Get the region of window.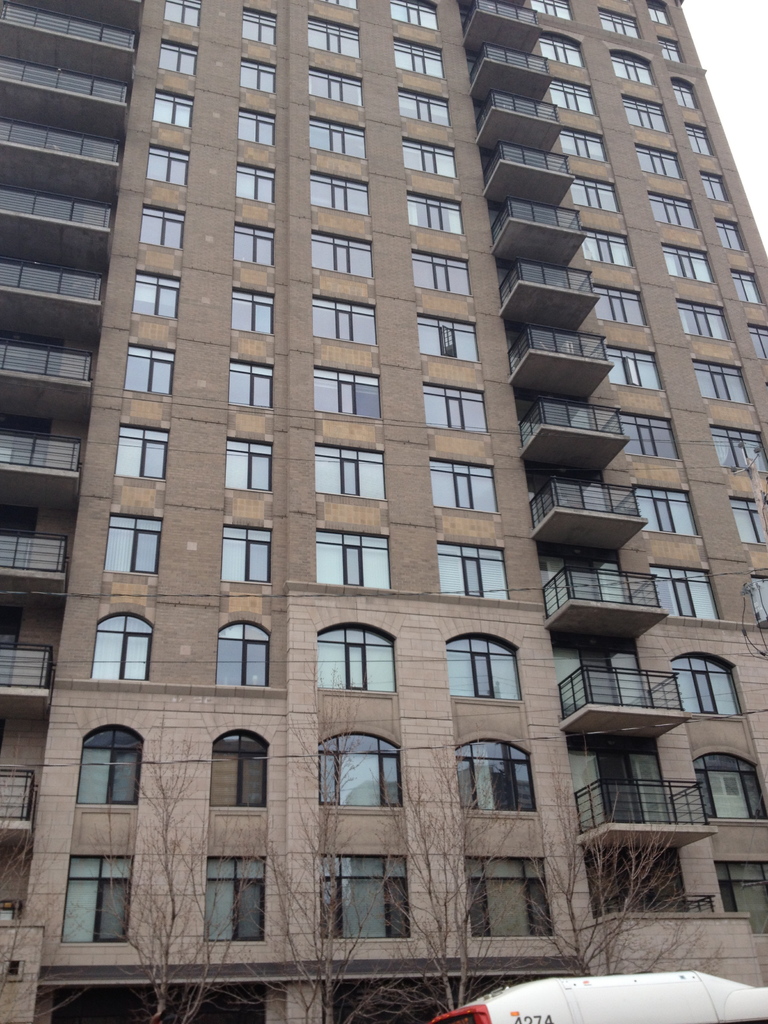
box(322, 0, 355, 8).
